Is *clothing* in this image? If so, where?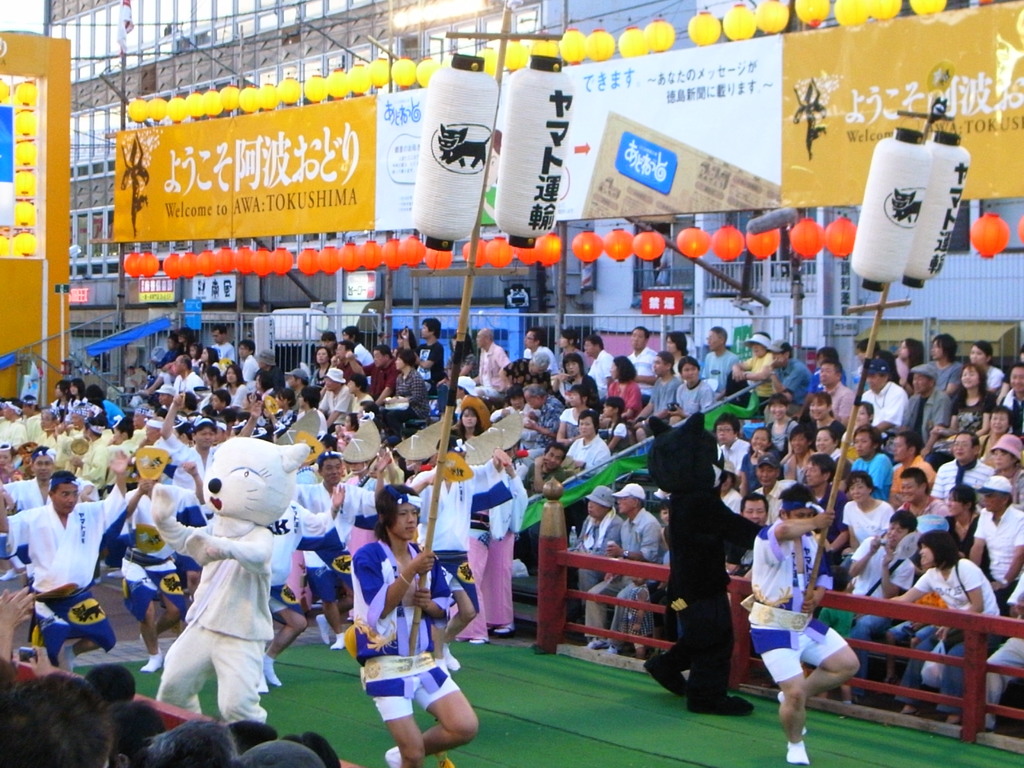
Yes, at l=848, t=454, r=890, b=497.
